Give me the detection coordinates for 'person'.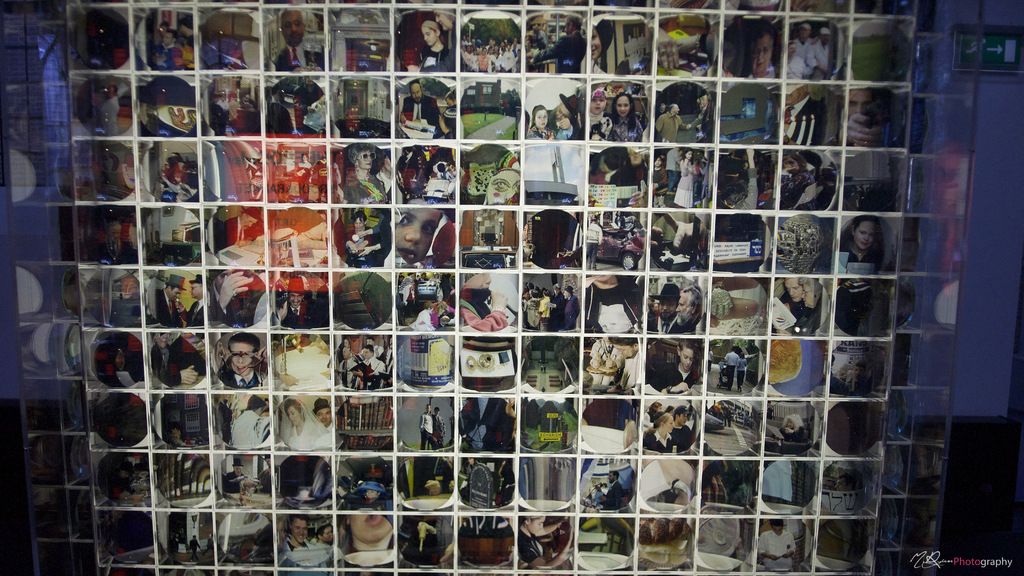
(x1=318, y1=524, x2=335, y2=560).
